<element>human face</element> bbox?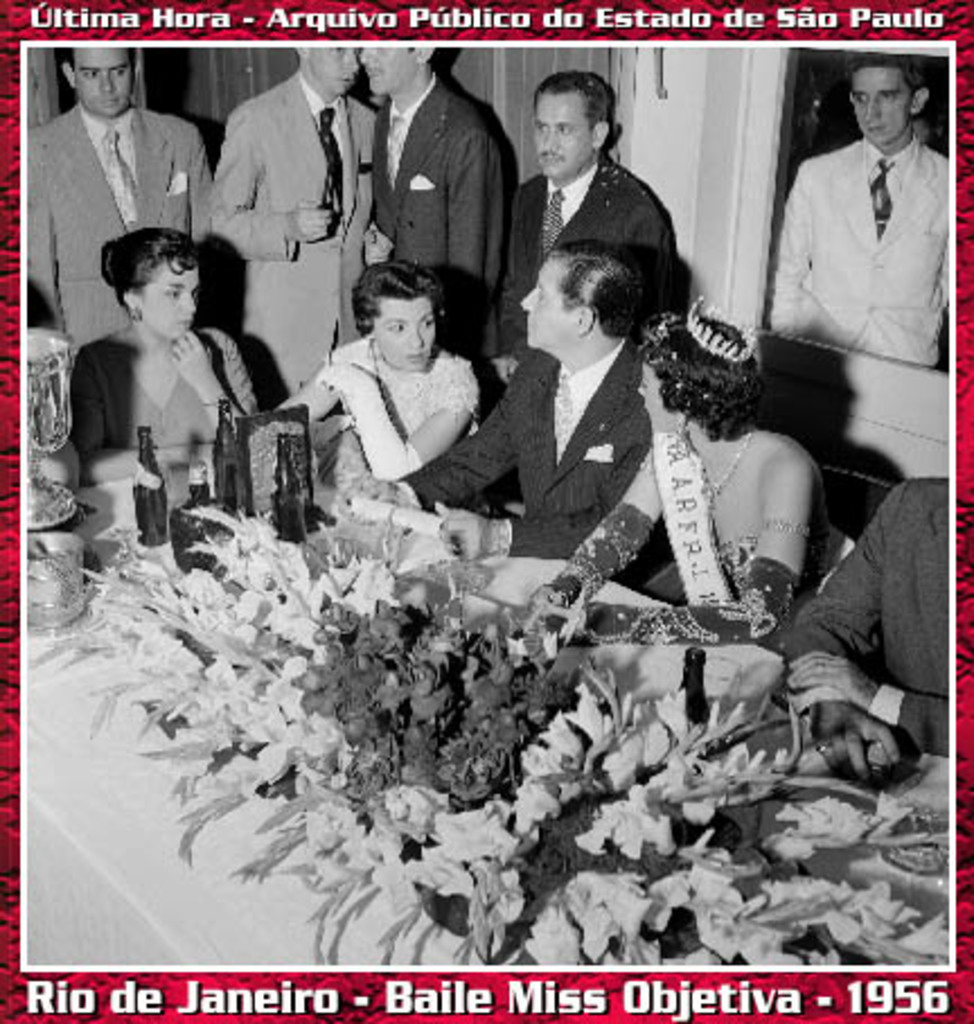
box(852, 65, 915, 147)
